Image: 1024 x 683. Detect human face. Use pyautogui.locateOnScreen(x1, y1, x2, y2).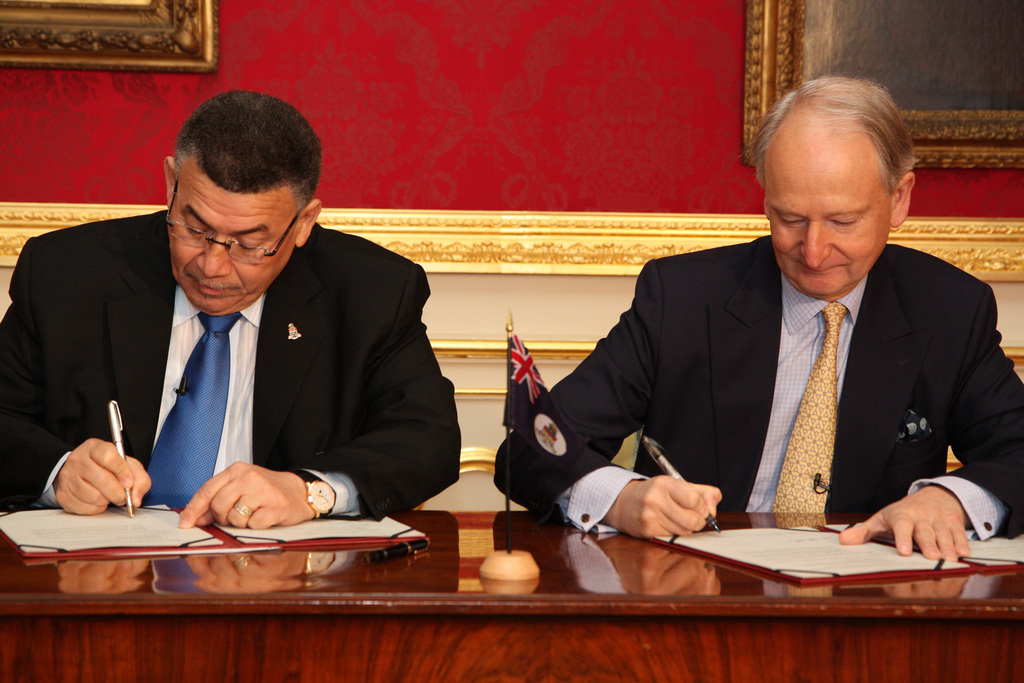
pyautogui.locateOnScreen(768, 130, 888, 299).
